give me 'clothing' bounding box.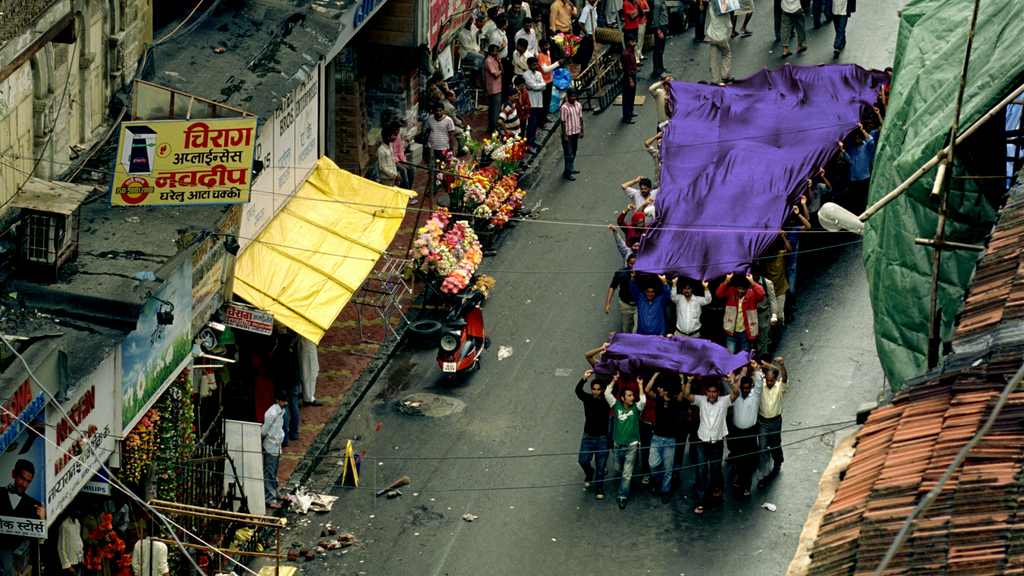
rect(611, 269, 639, 301).
